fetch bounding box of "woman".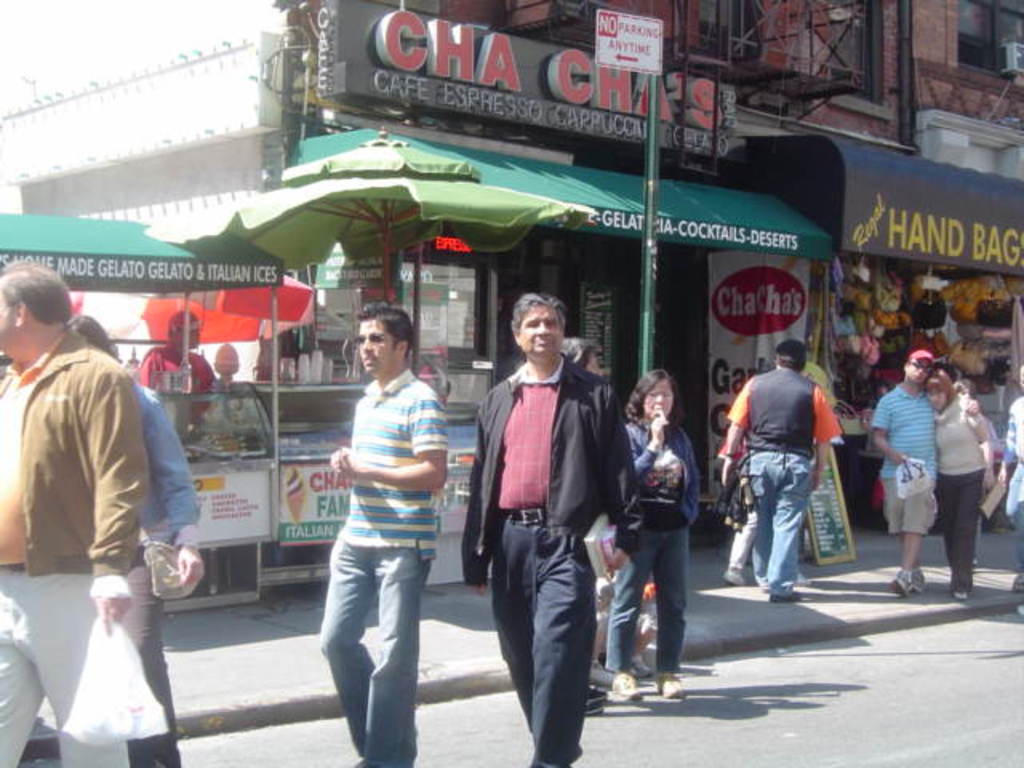
Bbox: (left=610, top=363, right=710, bottom=696).
